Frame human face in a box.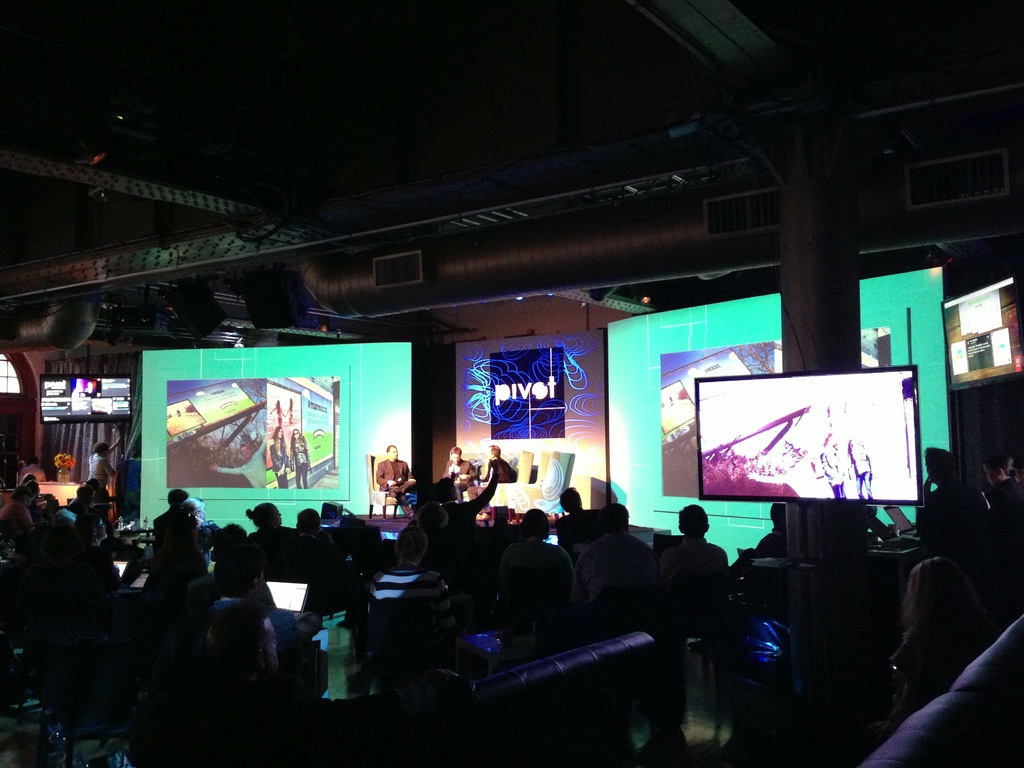
locate(386, 449, 396, 461).
